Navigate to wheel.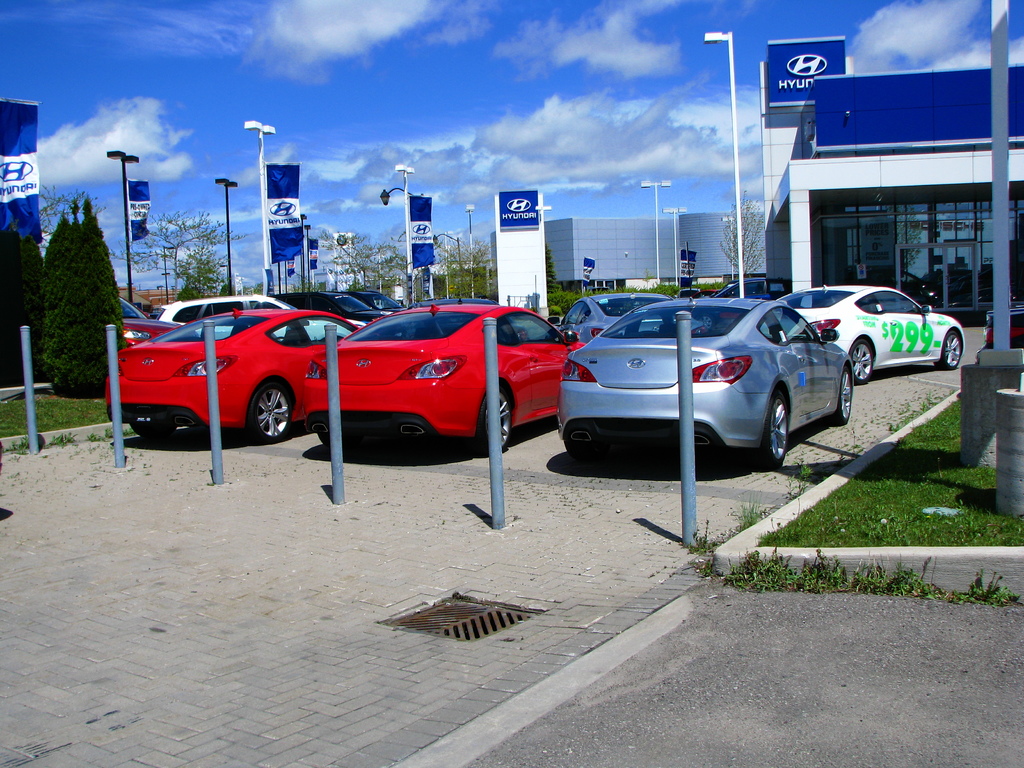
Navigation target: Rect(474, 392, 512, 452).
